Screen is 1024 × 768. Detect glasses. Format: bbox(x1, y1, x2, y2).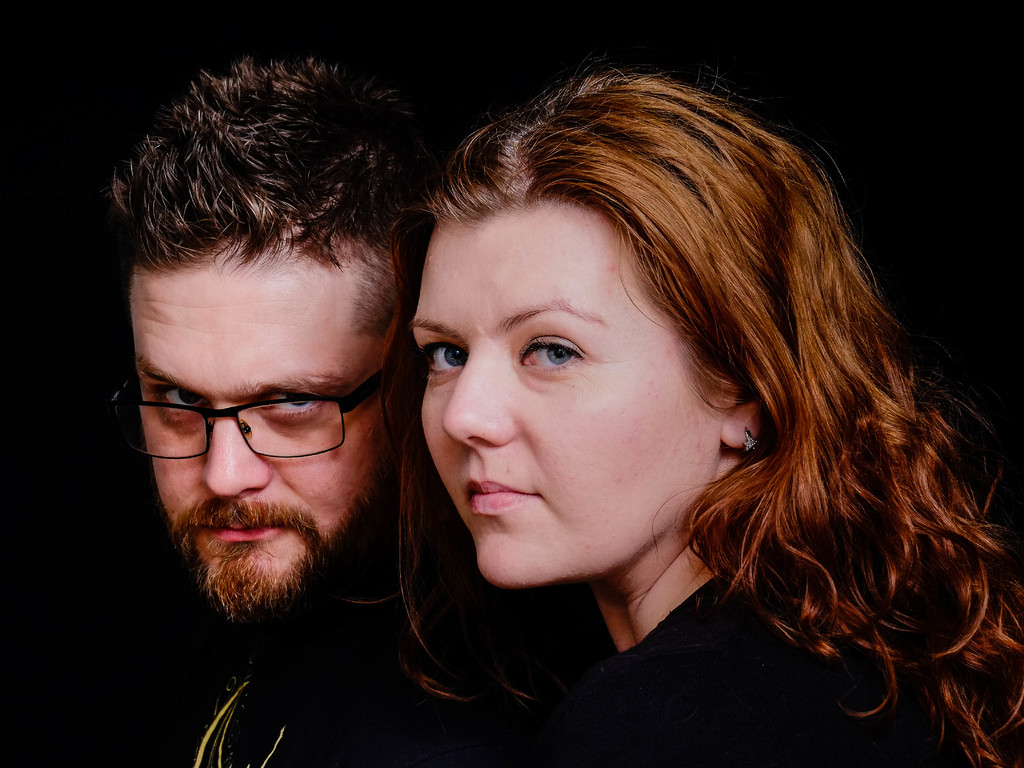
bbox(118, 370, 385, 472).
